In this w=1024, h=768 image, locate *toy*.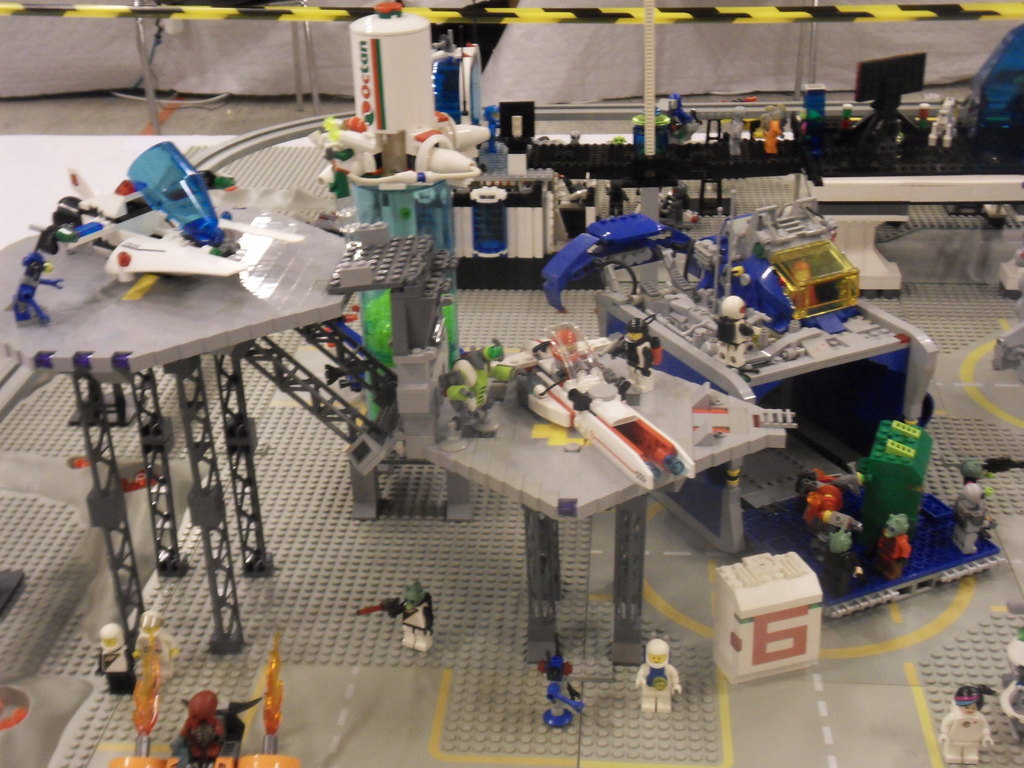
Bounding box: {"left": 767, "top": 114, "right": 781, "bottom": 150}.
